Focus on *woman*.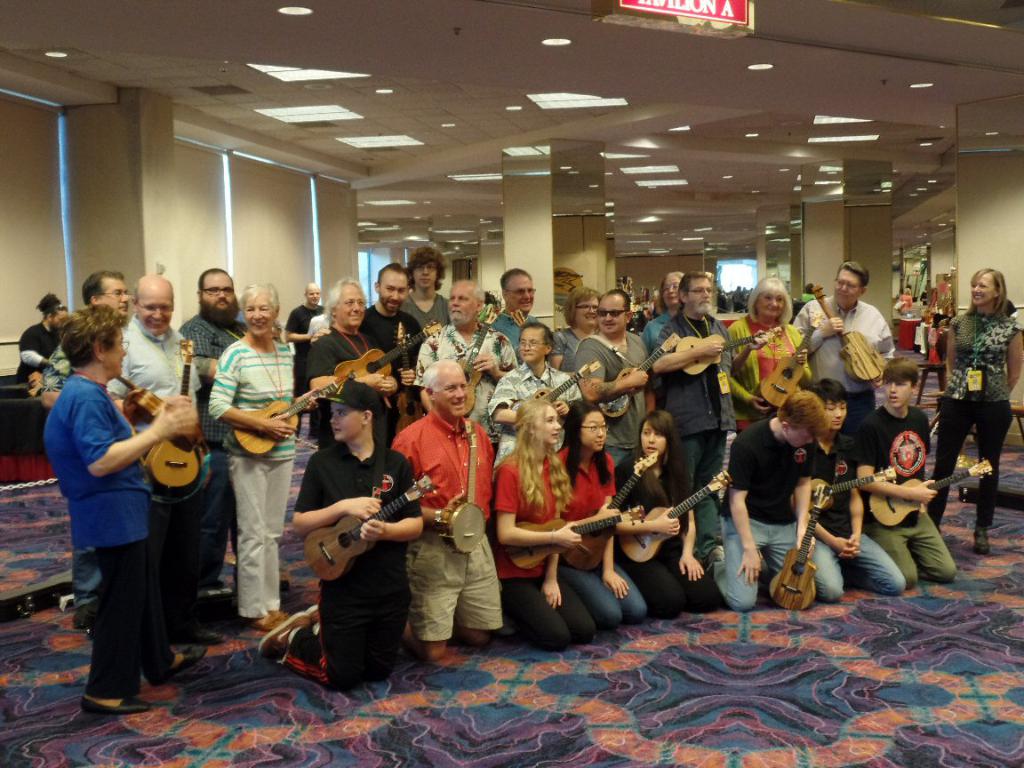
Focused at {"x1": 644, "y1": 266, "x2": 684, "y2": 353}.
